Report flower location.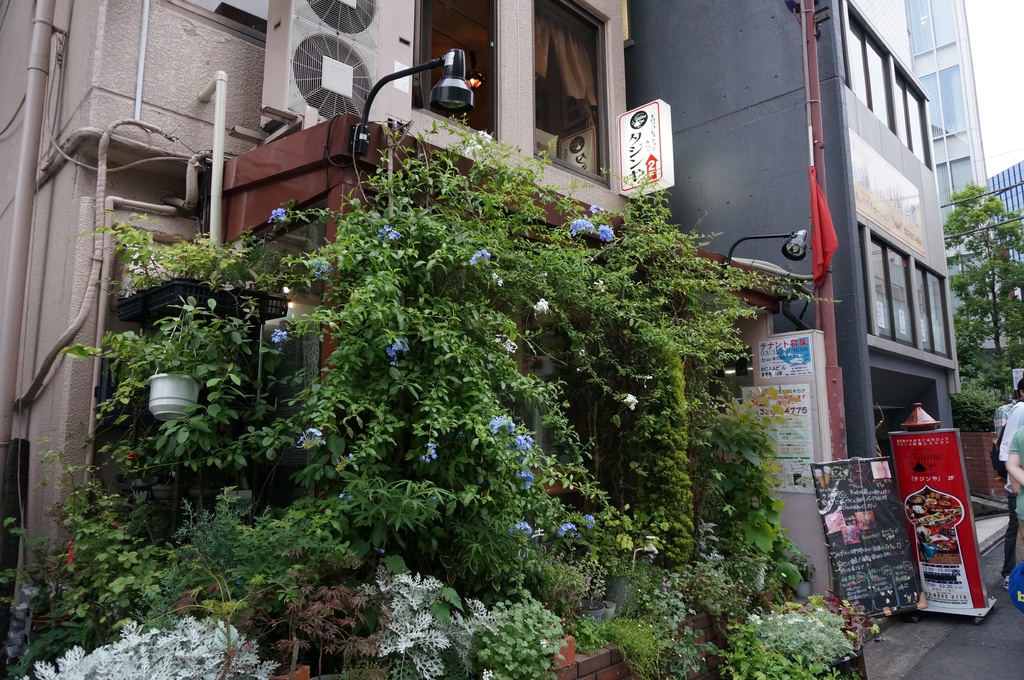
Report: locate(535, 296, 554, 318).
